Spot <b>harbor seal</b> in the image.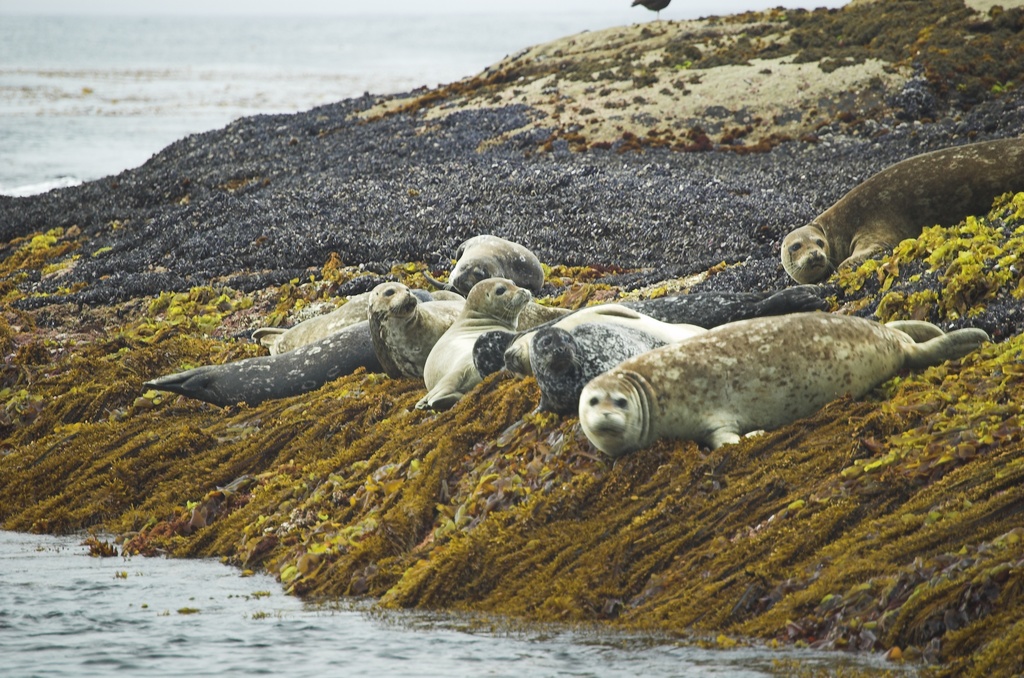
<b>harbor seal</b> found at x1=575 y1=309 x2=992 y2=458.
